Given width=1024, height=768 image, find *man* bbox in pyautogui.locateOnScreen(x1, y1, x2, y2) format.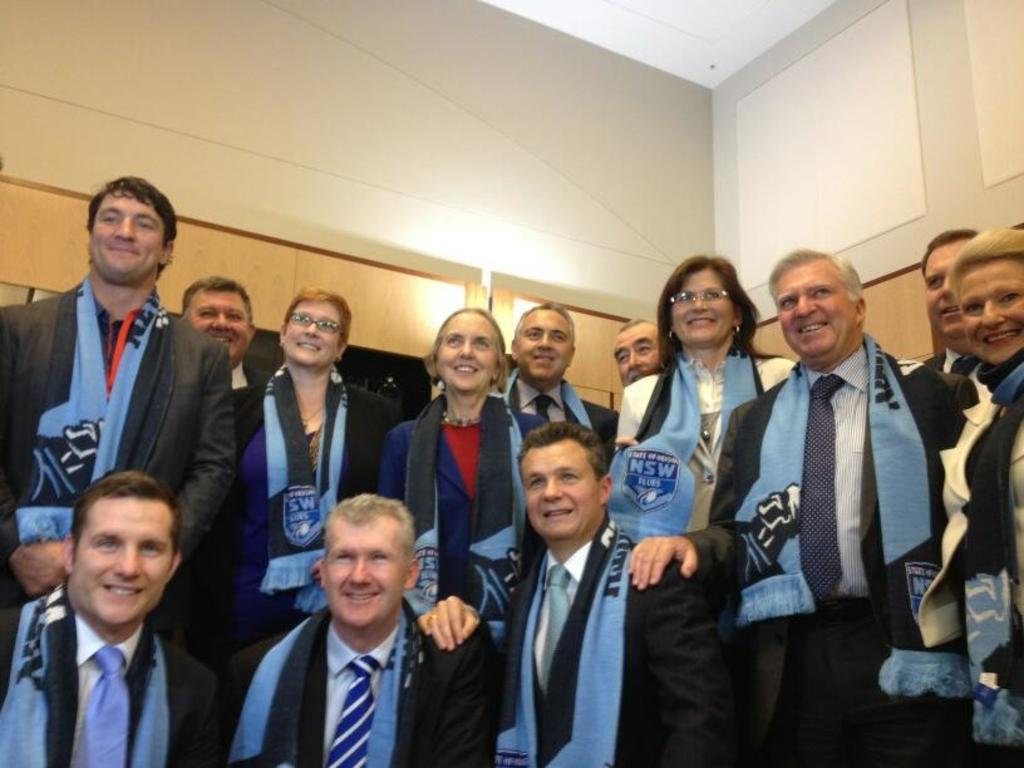
pyautogui.locateOnScreen(218, 479, 476, 767).
